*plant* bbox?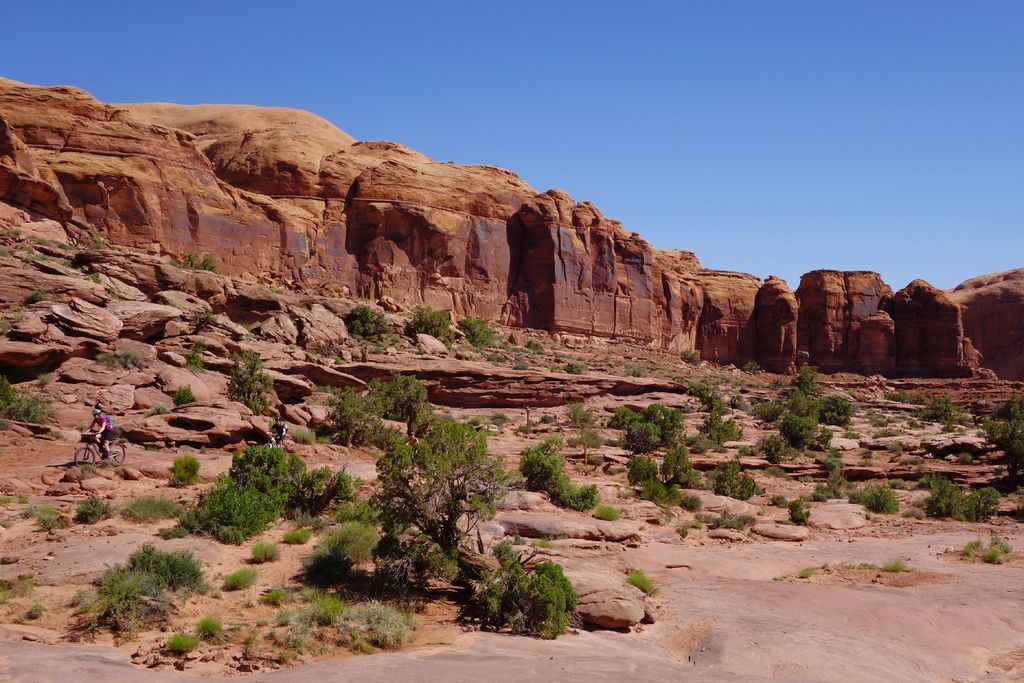
170,383,199,411
